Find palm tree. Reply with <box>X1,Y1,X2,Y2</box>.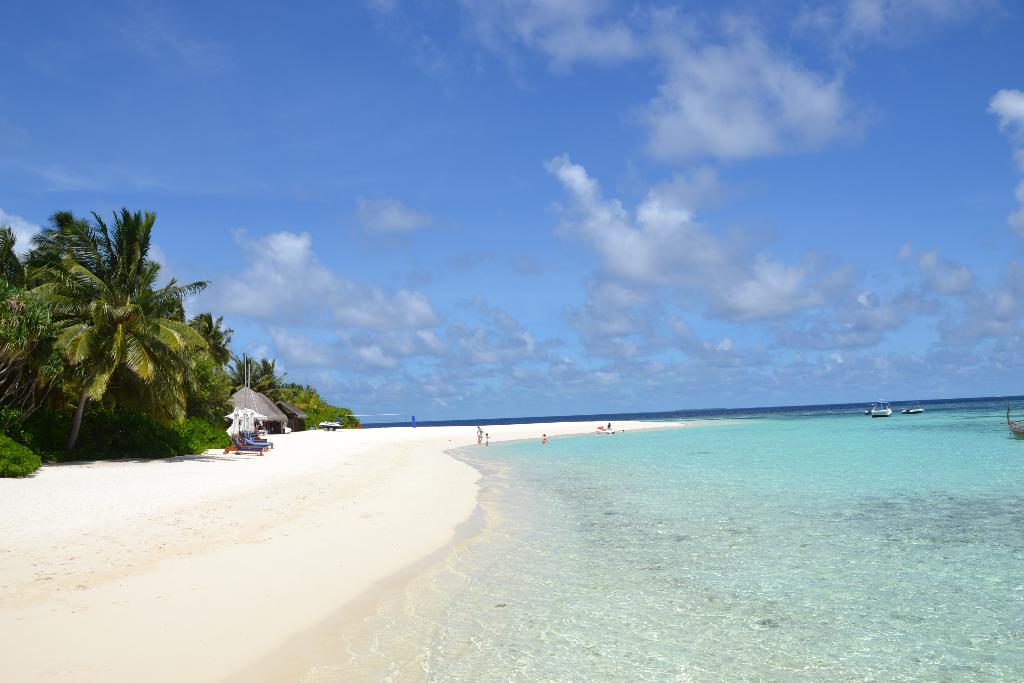
<box>217,355,292,418</box>.
